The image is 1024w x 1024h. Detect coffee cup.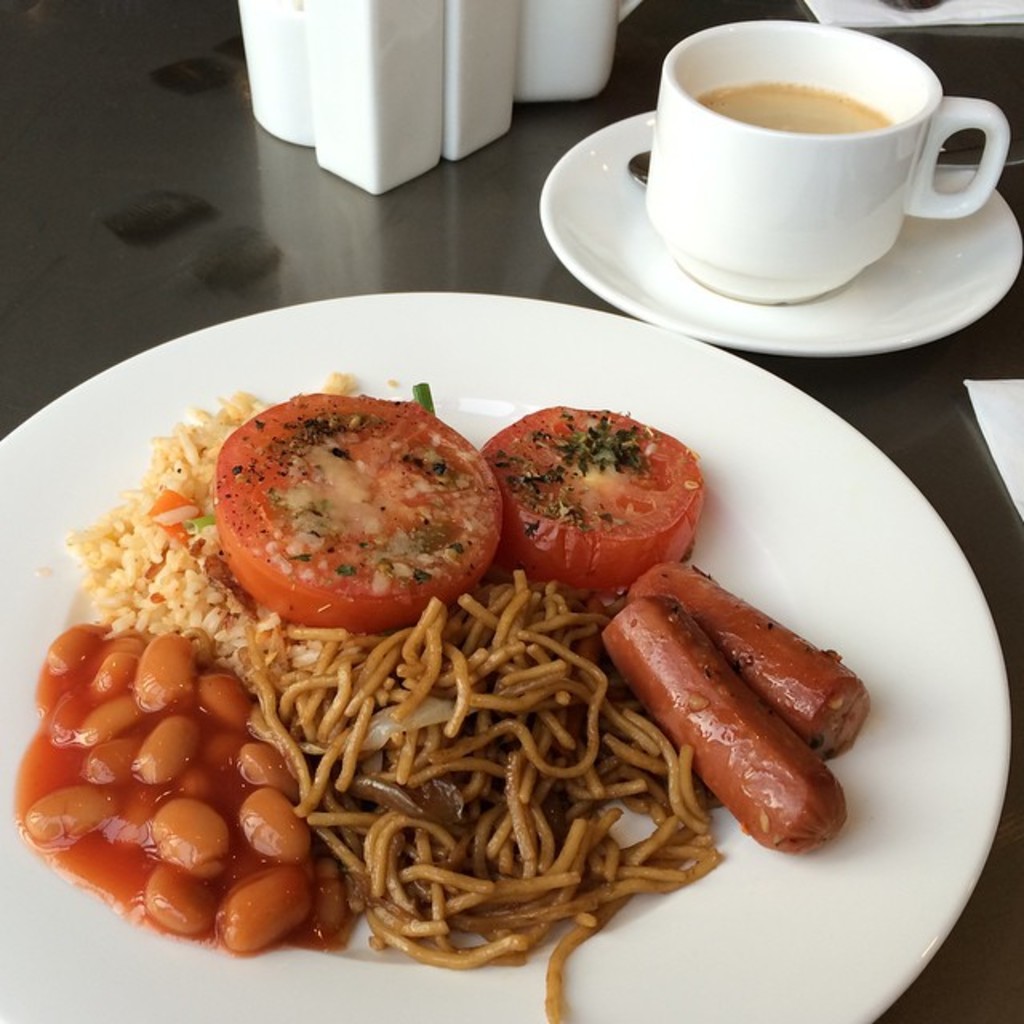
Detection: bbox=[645, 18, 1008, 301].
